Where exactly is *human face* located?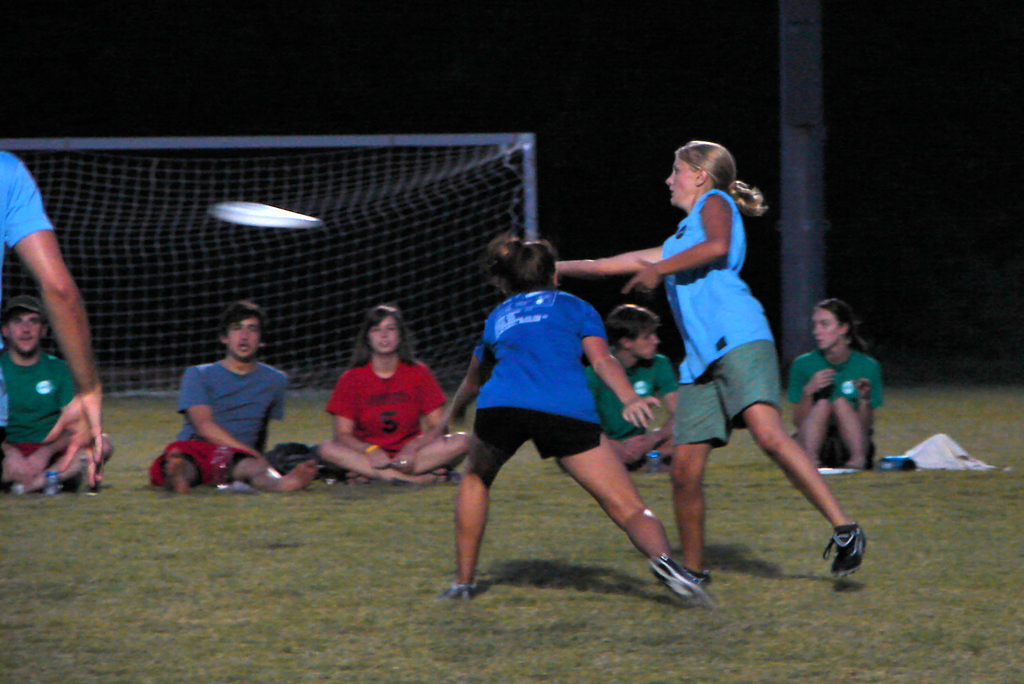
Its bounding box is region(369, 313, 399, 355).
